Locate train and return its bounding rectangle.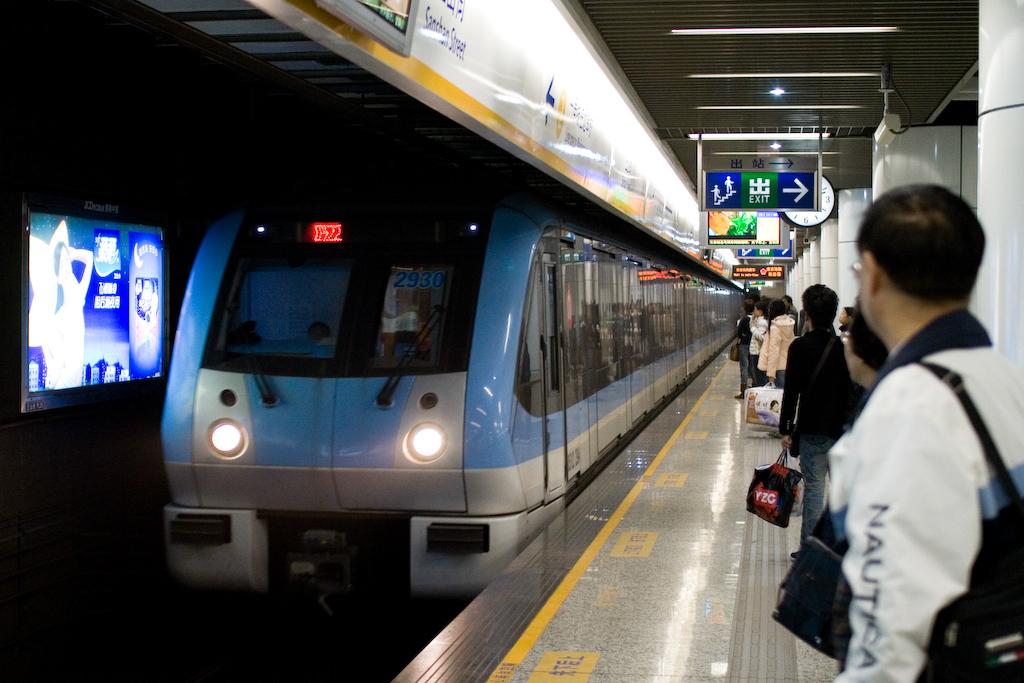
159,184,744,599.
